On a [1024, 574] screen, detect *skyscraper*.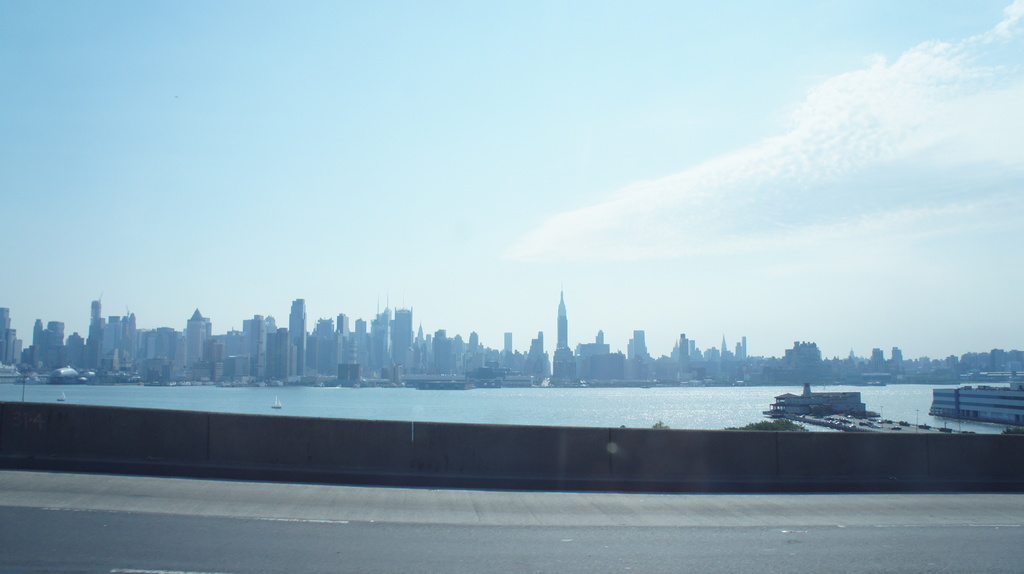
[x1=395, y1=290, x2=413, y2=367].
